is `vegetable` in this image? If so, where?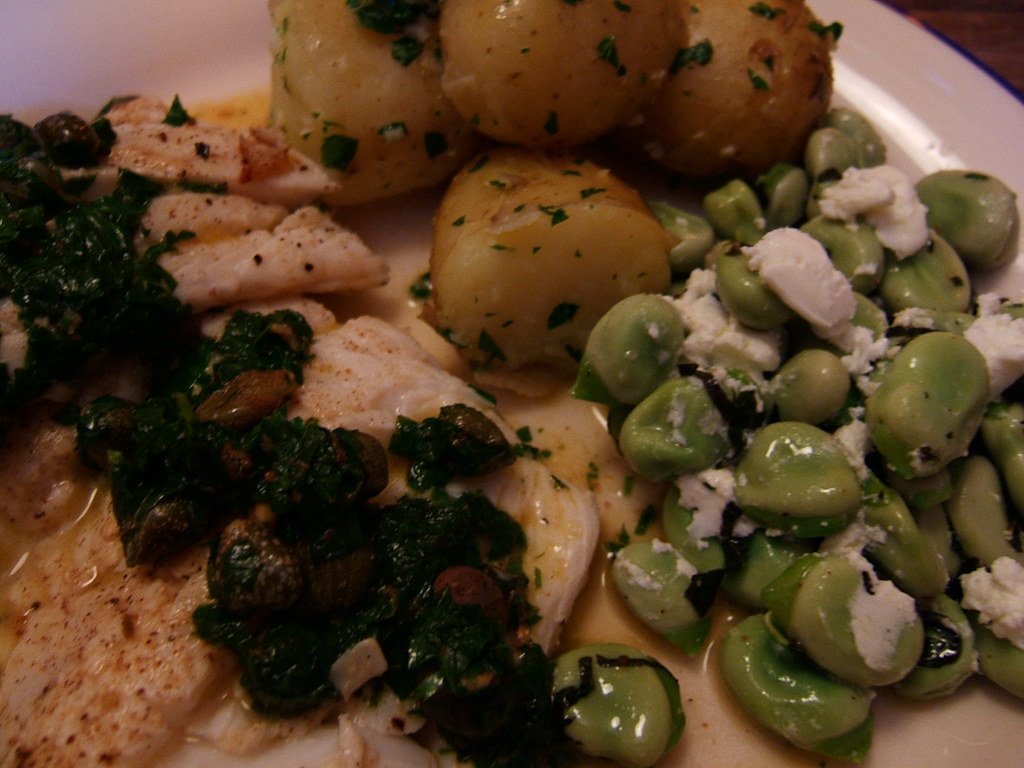
Yes, at box(705, 599, 875, 748).
